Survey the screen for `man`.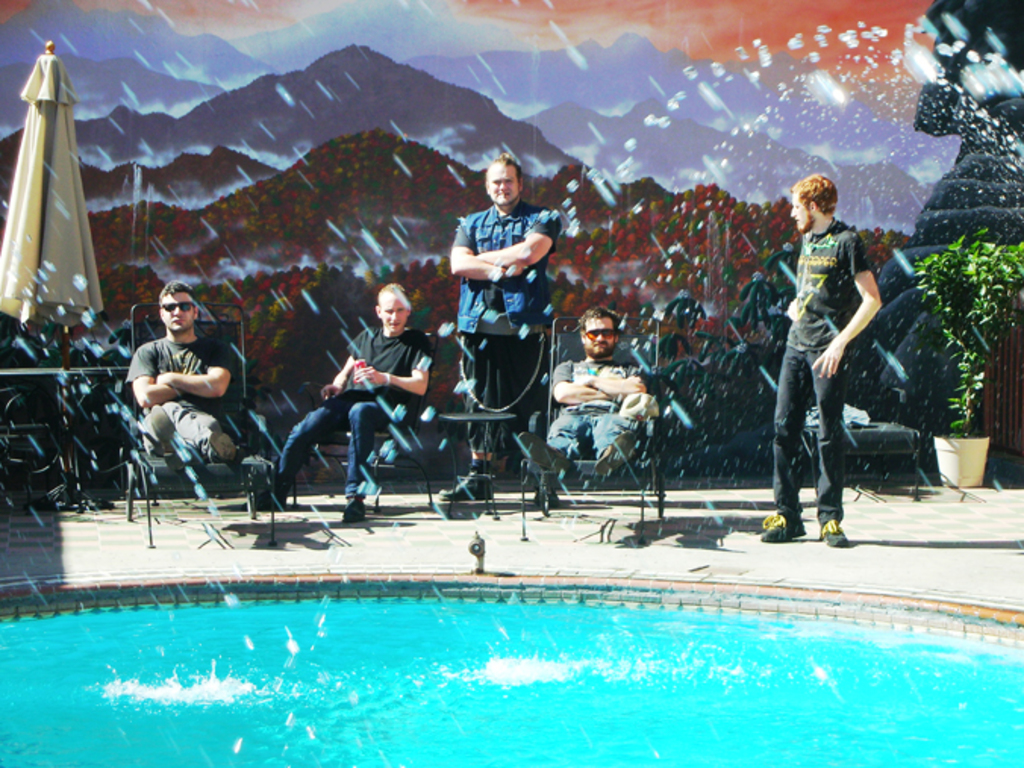
Survey found: <bbox>518, 308, 647, 477</bbox>.
